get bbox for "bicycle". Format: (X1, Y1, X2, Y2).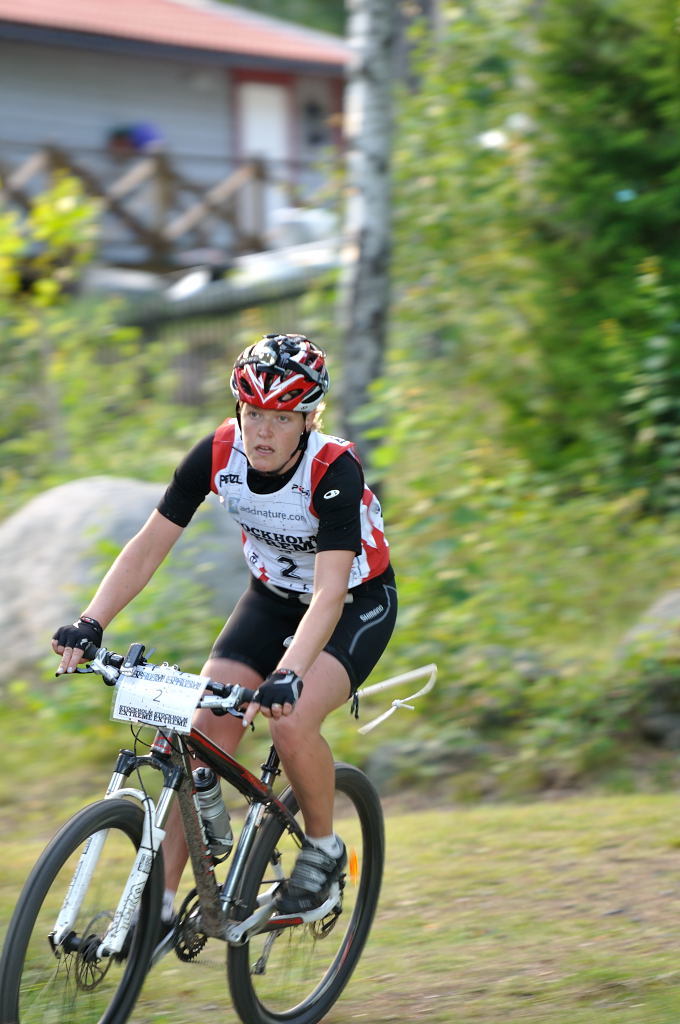
(1, 617, 406, 1023).
